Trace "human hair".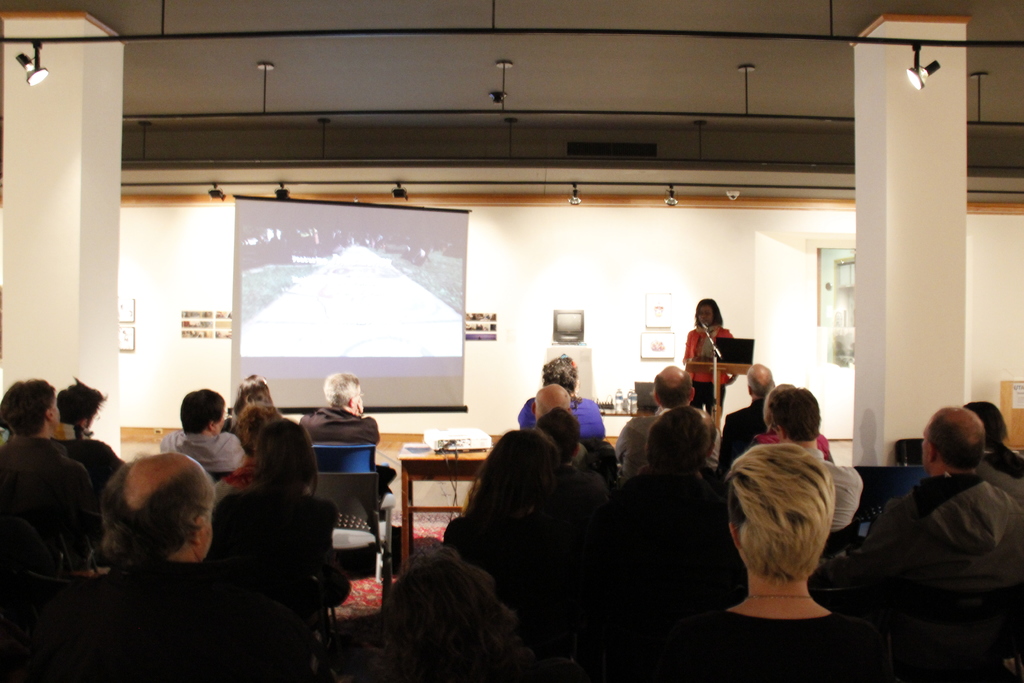
Traced to box=[758, 383, 787, 424].
